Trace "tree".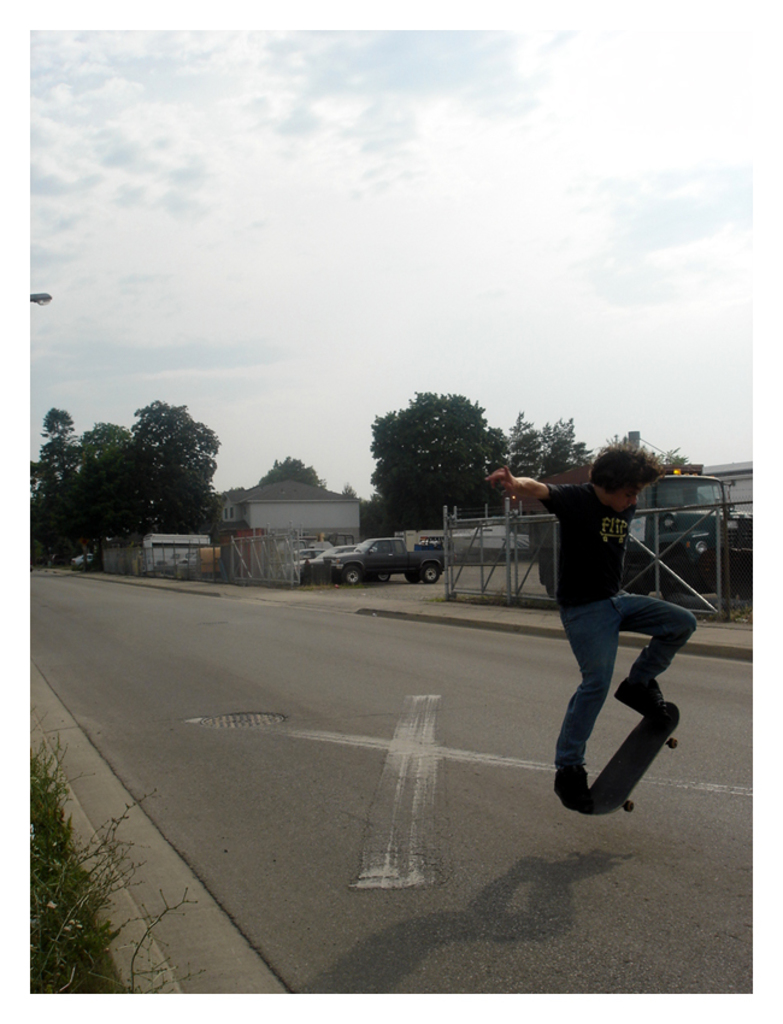
Traced to (x1=31, y1=459, x2=63, y2=564).
